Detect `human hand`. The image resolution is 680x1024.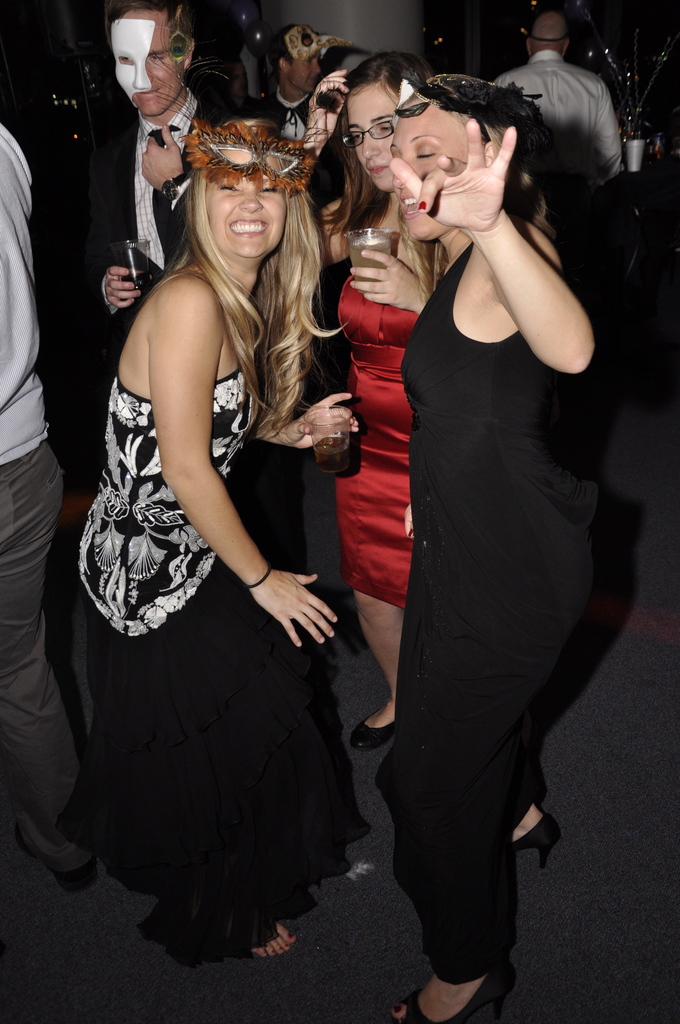
l=314, t=69, r=350, b=154.
